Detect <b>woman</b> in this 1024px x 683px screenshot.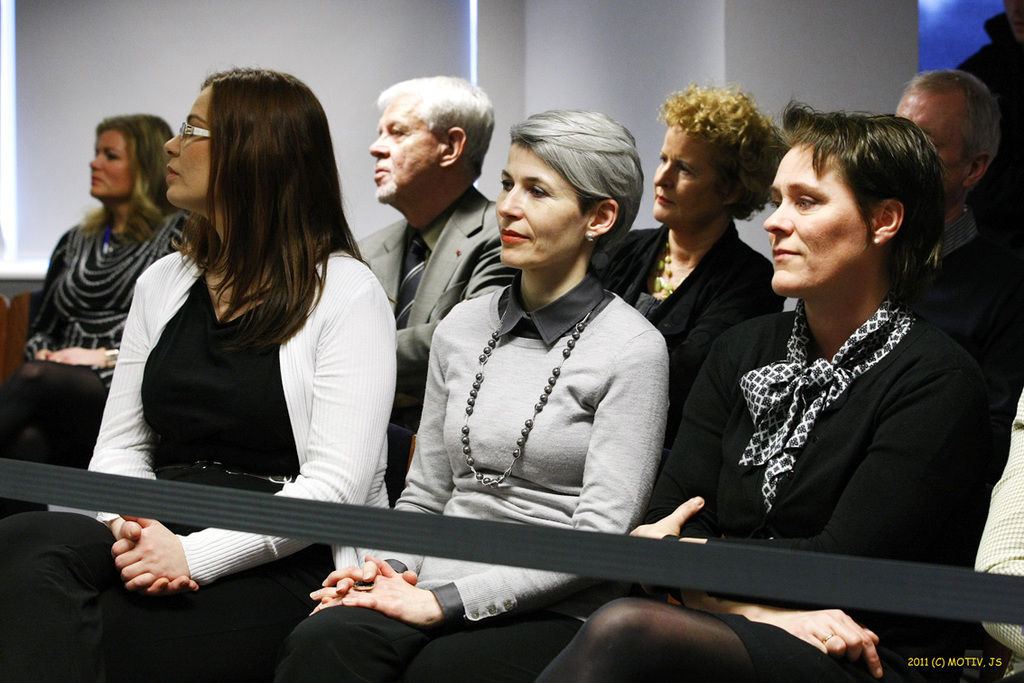
Detection: l=272, t=102, r=665, b=682.
